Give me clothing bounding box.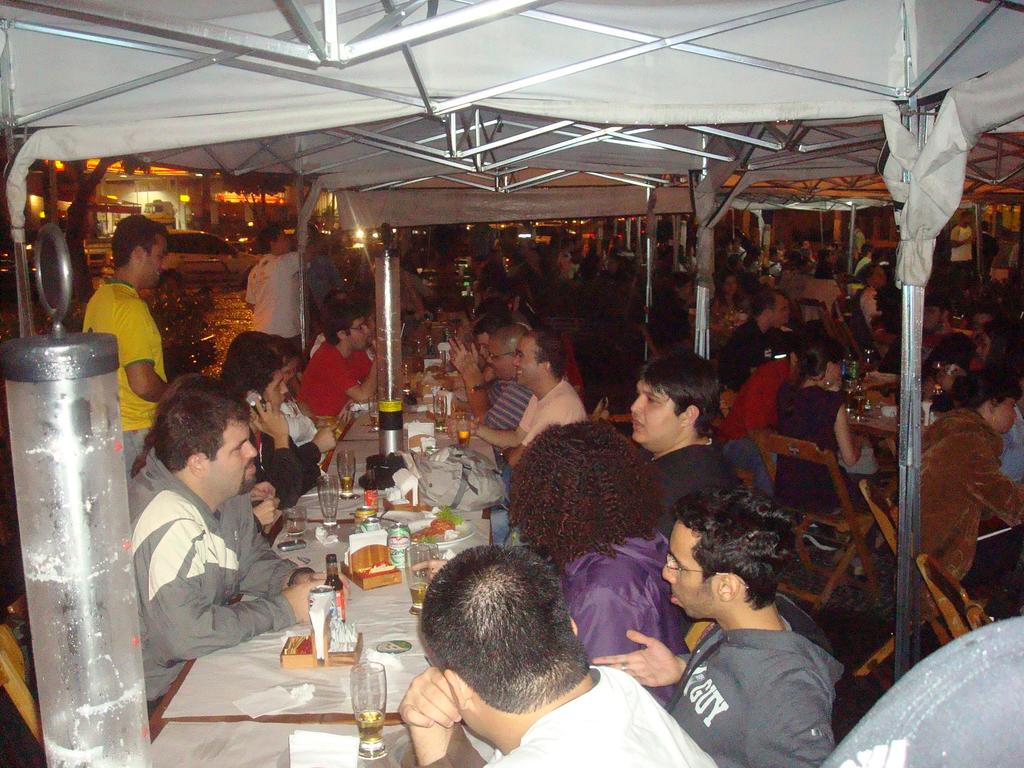
x1=801, y1=280, x2=844, y2=314.
